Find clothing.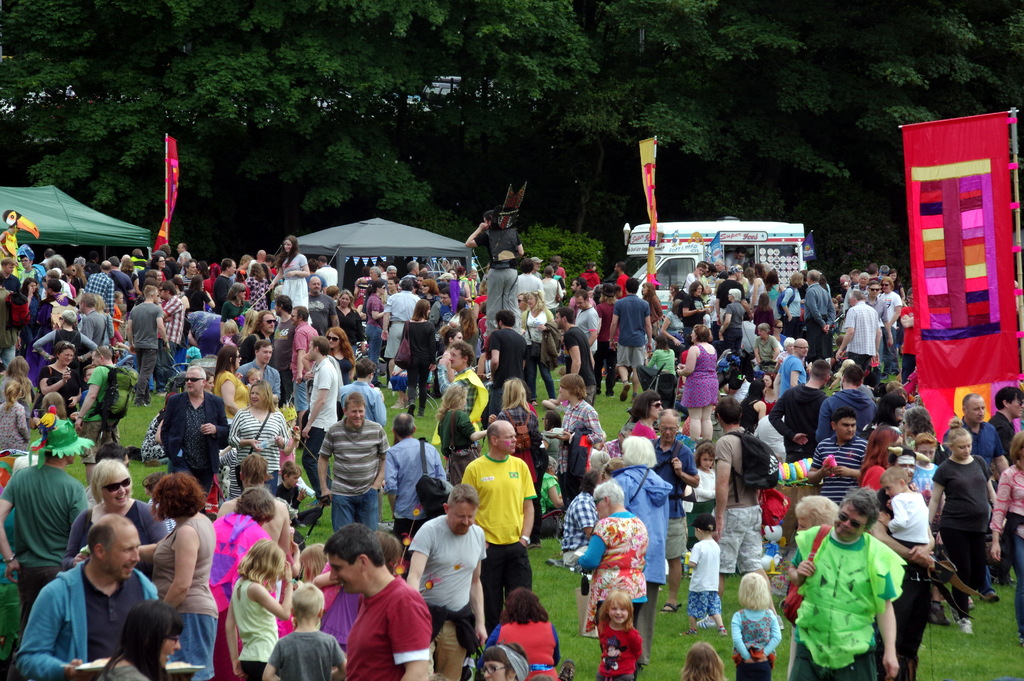
rect(844, 283, 870, 304).
